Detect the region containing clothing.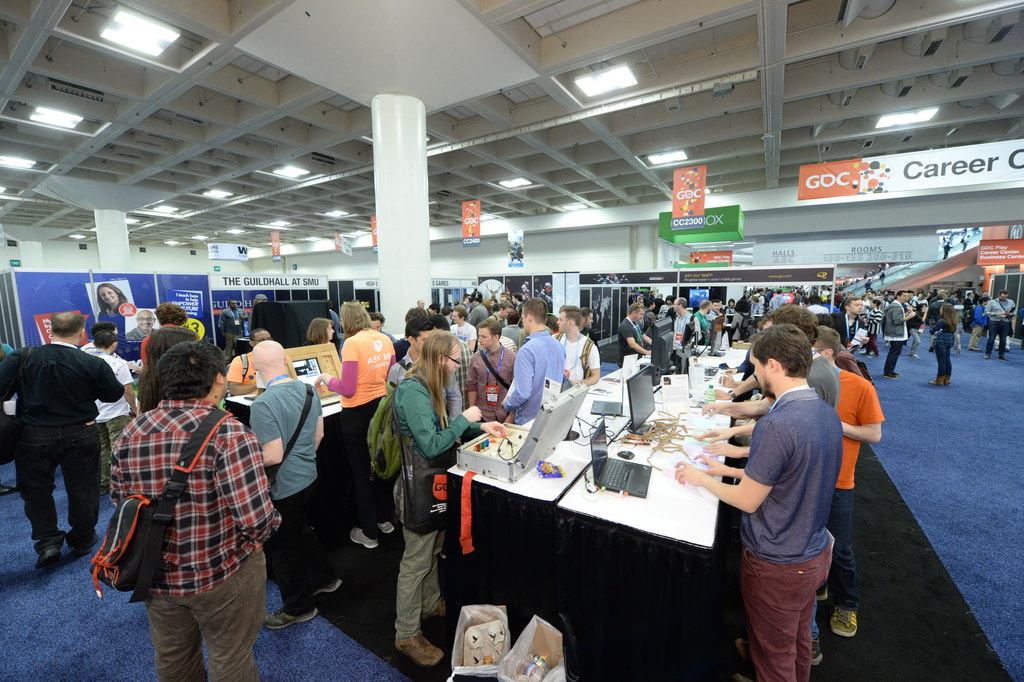
select_region(225, 306, 246, 348).
